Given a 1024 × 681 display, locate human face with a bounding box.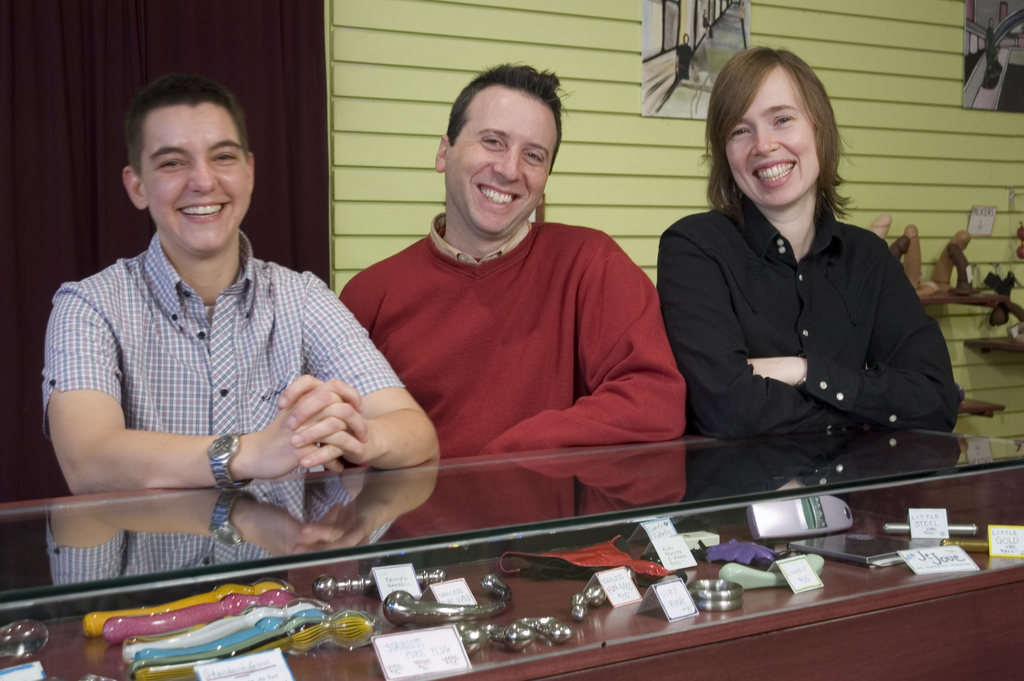
Located: box=[143, 104, 253, 251].
